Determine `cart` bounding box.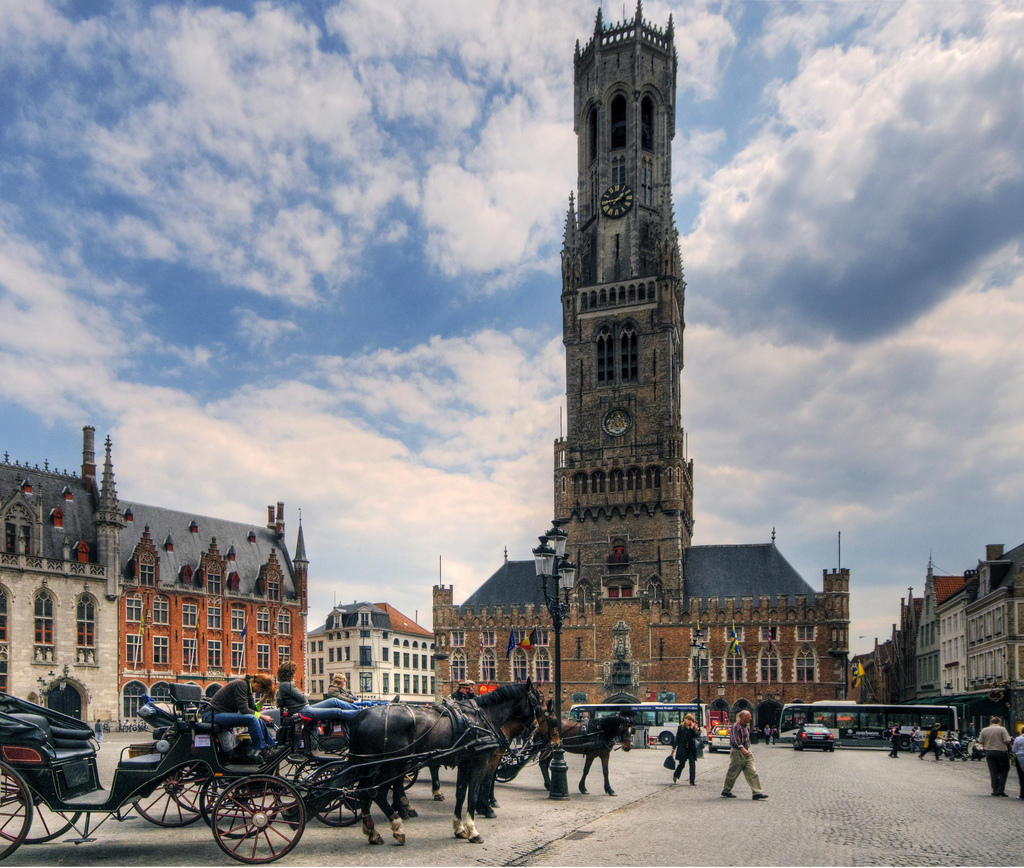
Determined: [x1=131, y1=697, x2=370, y2=826].
